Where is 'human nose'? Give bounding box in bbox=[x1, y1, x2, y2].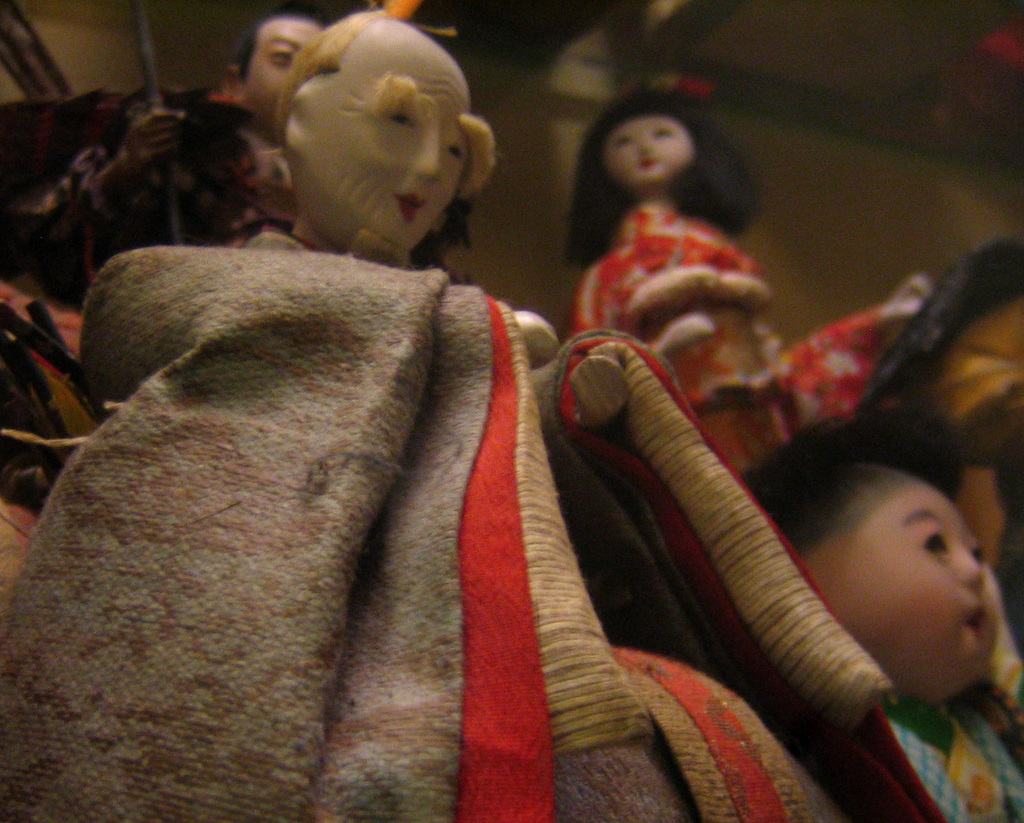
bbox=[639, 138, 650, 152].
